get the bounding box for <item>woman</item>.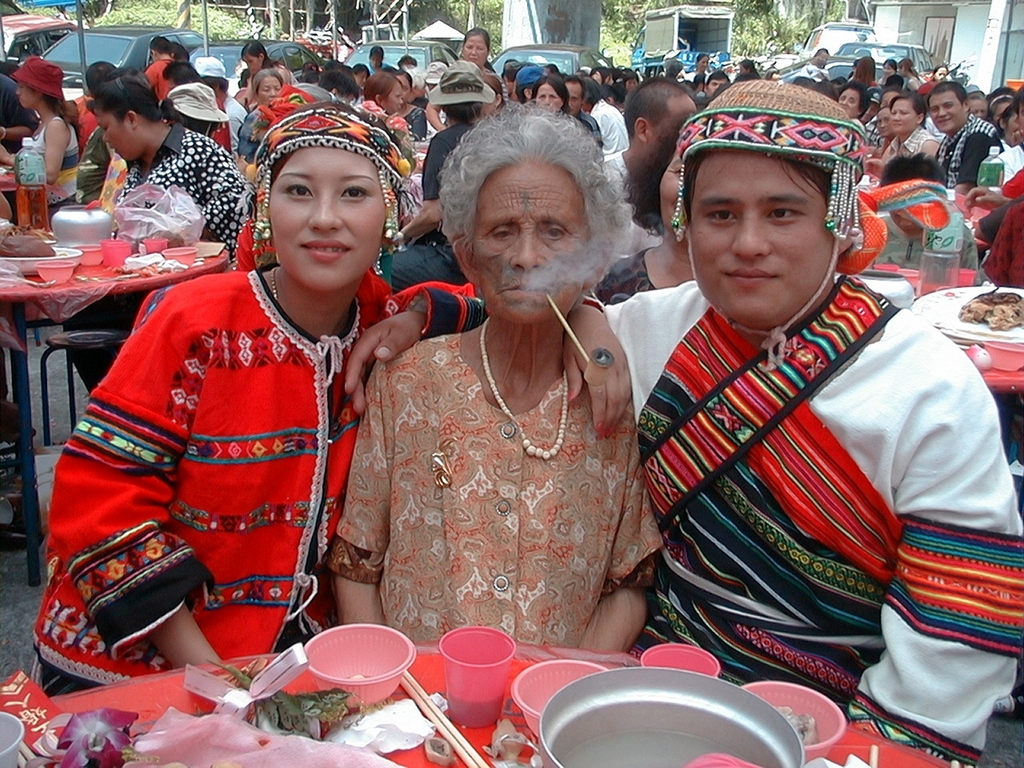
<bbox>961, 83, 987, 120</bbox>.
